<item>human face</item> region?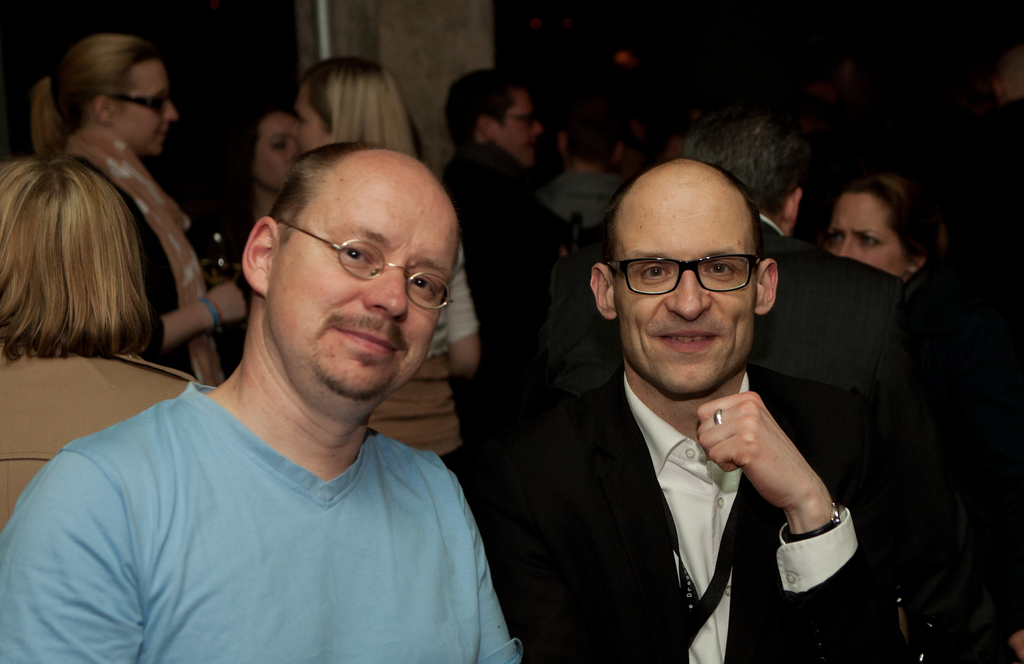
258 111 307 188
